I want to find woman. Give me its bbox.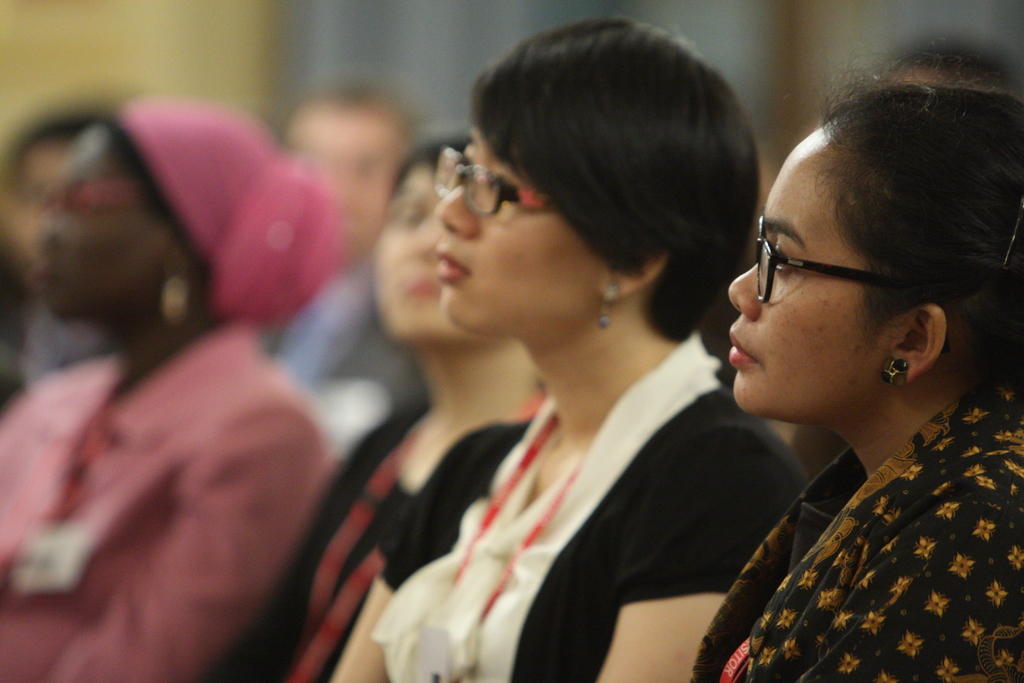
select_region(686, 73, 1023, 682).
